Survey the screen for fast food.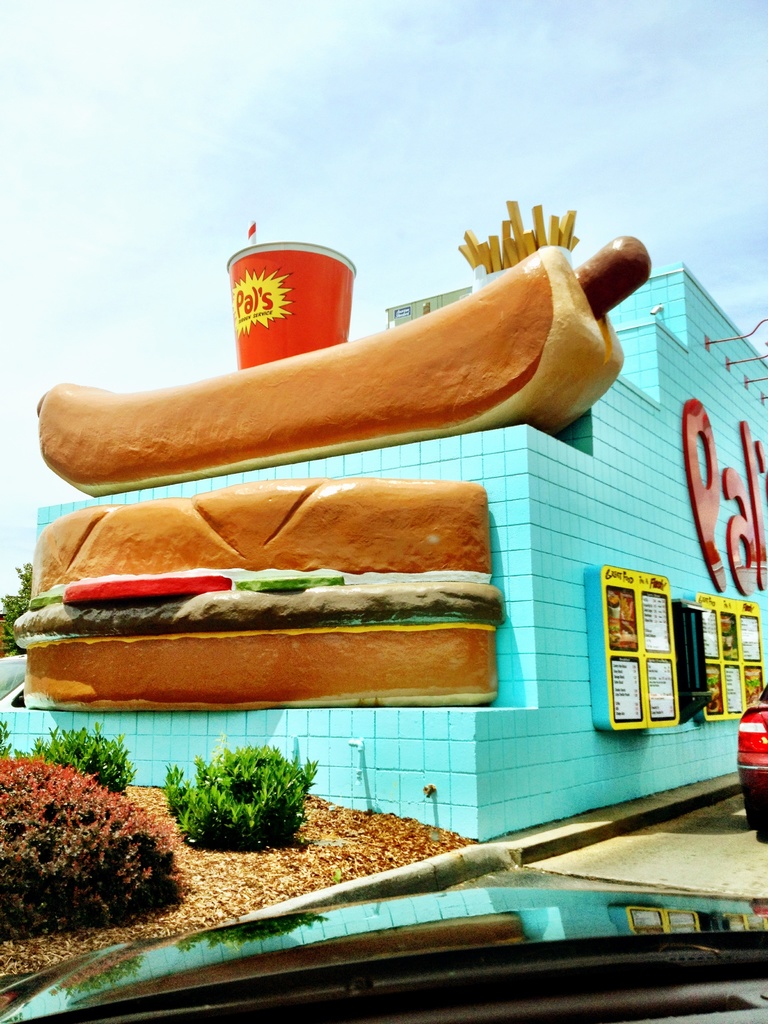
Survey found: 745, 668, 761, 708.
